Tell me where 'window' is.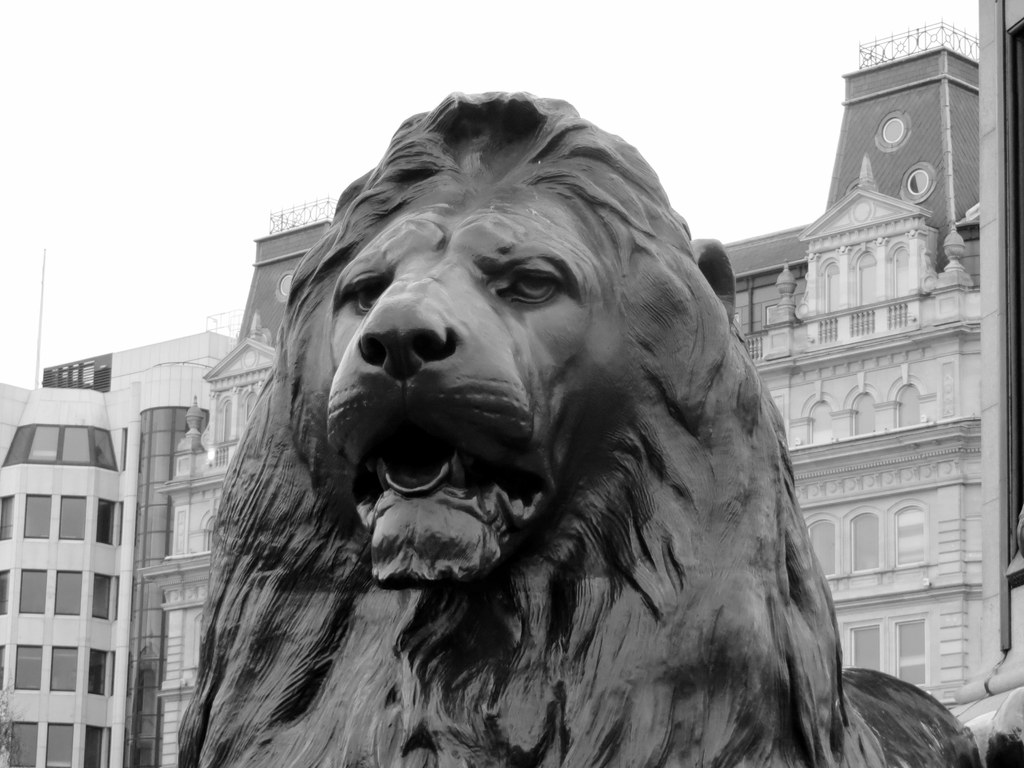
'window' is at detection(212, 394, 228, 468).
